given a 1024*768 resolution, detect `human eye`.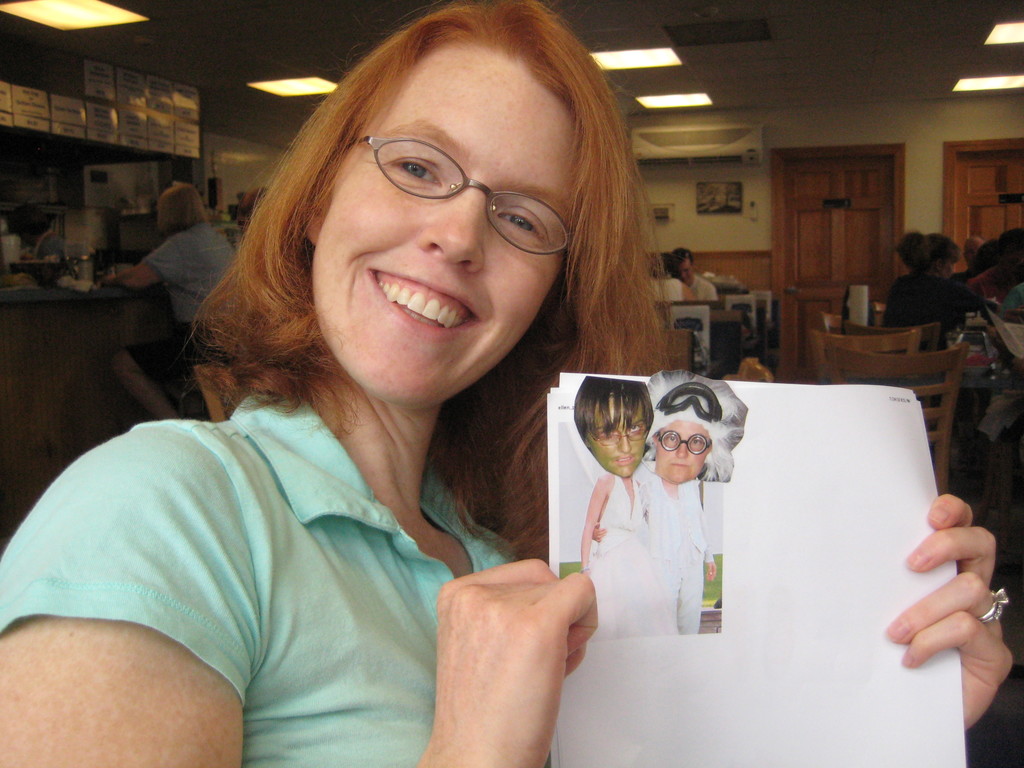
region(387, 160, 444, 188).
